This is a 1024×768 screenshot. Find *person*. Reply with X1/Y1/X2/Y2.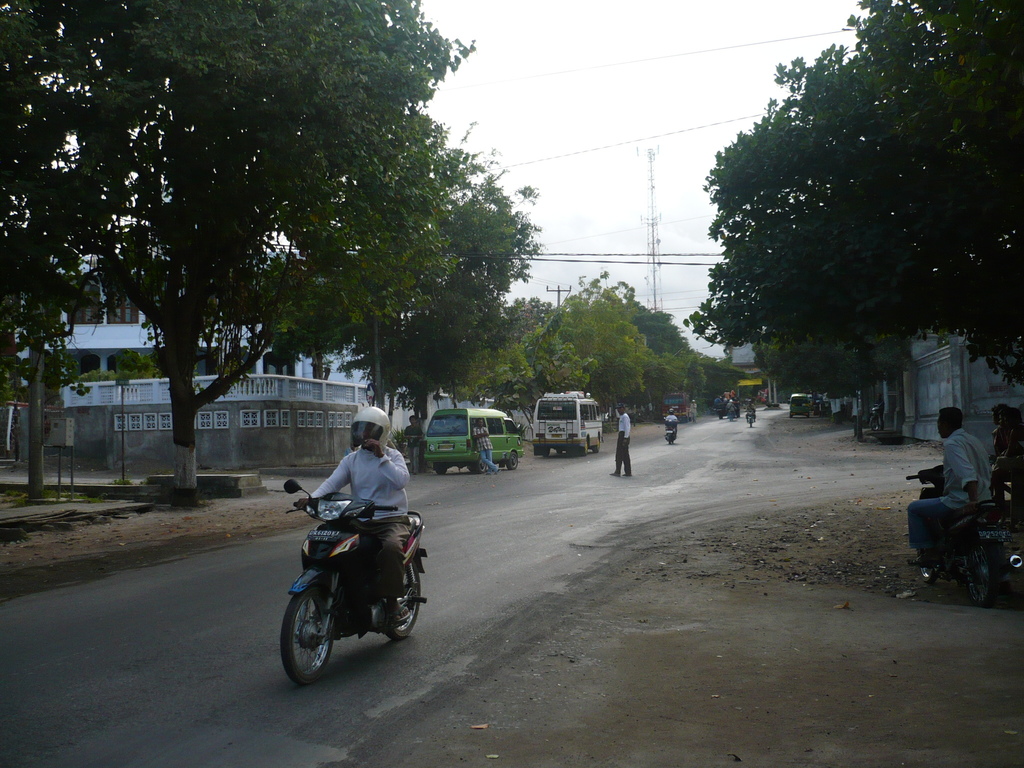
615/404/635/481.
